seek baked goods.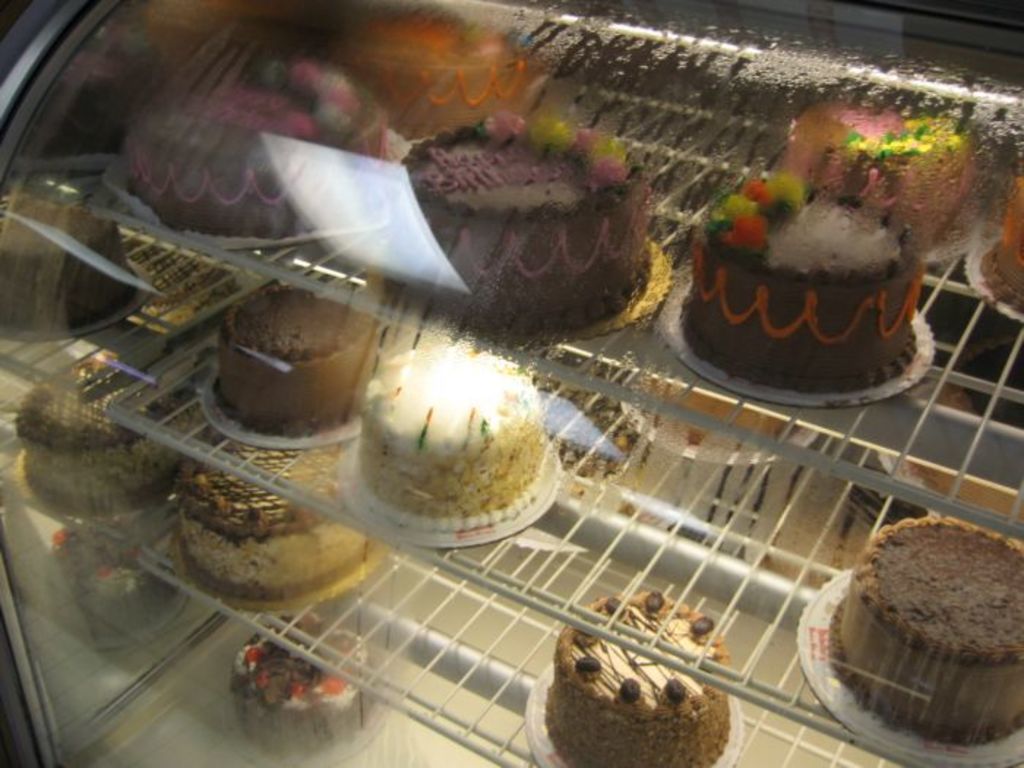
219,620,394,762.
